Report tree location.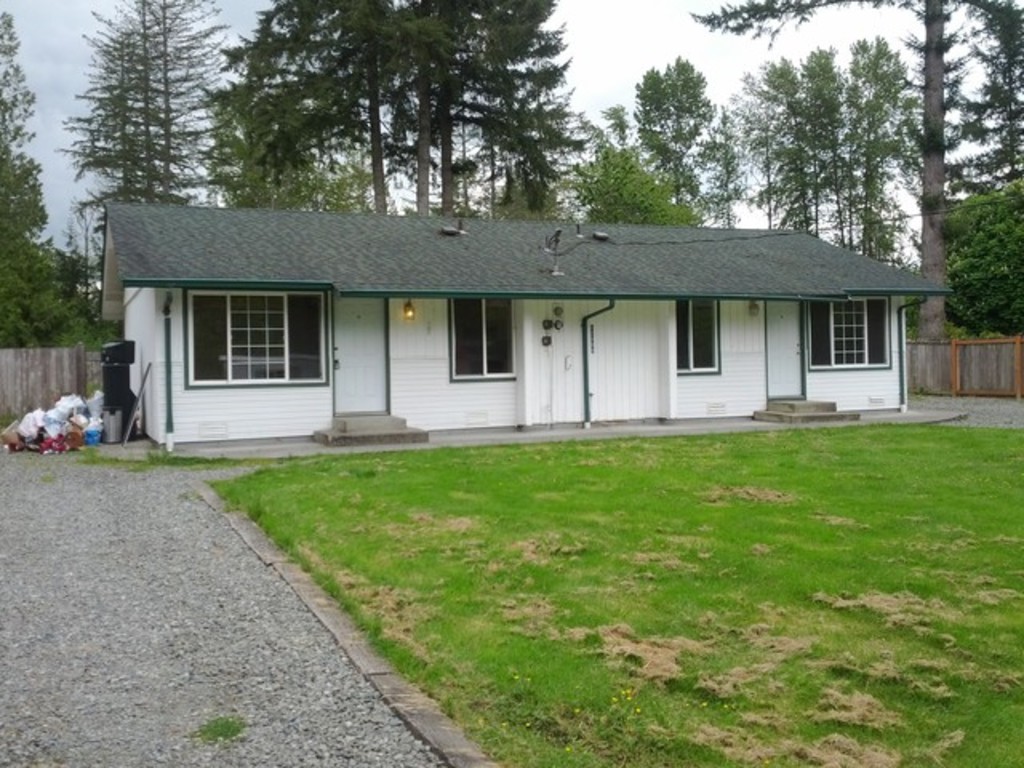
Report: [x1=51, y1=0, x2=226, y2=221].
